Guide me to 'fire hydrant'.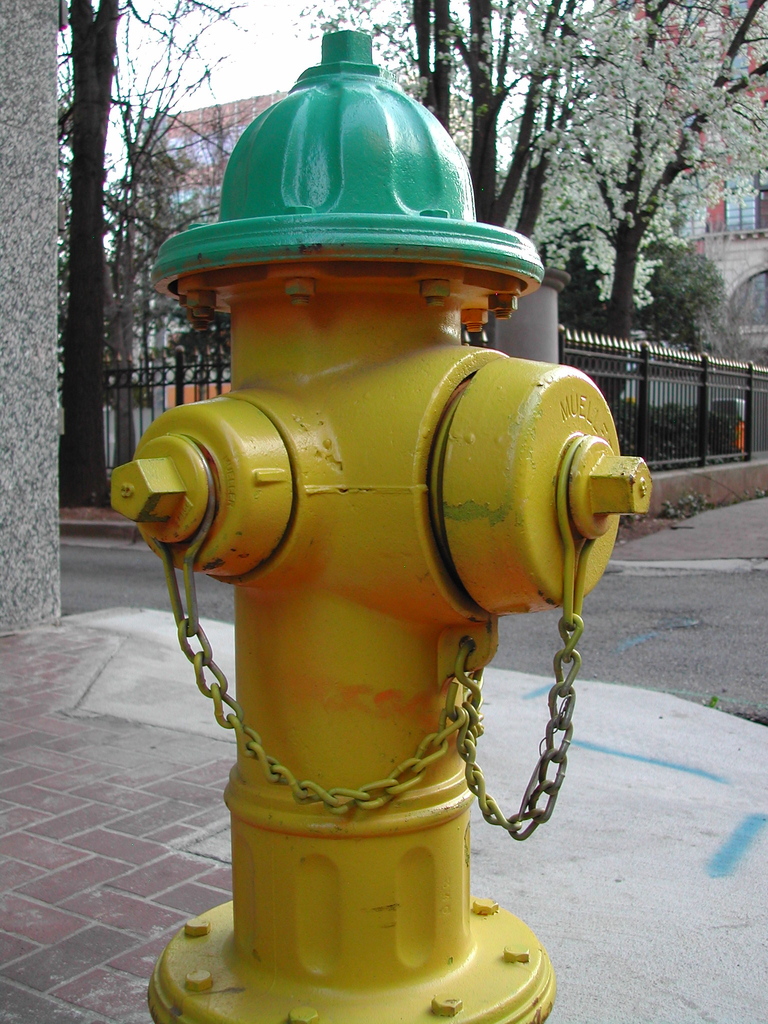
Guidance: select_region(106, 33, 645, 1023).
